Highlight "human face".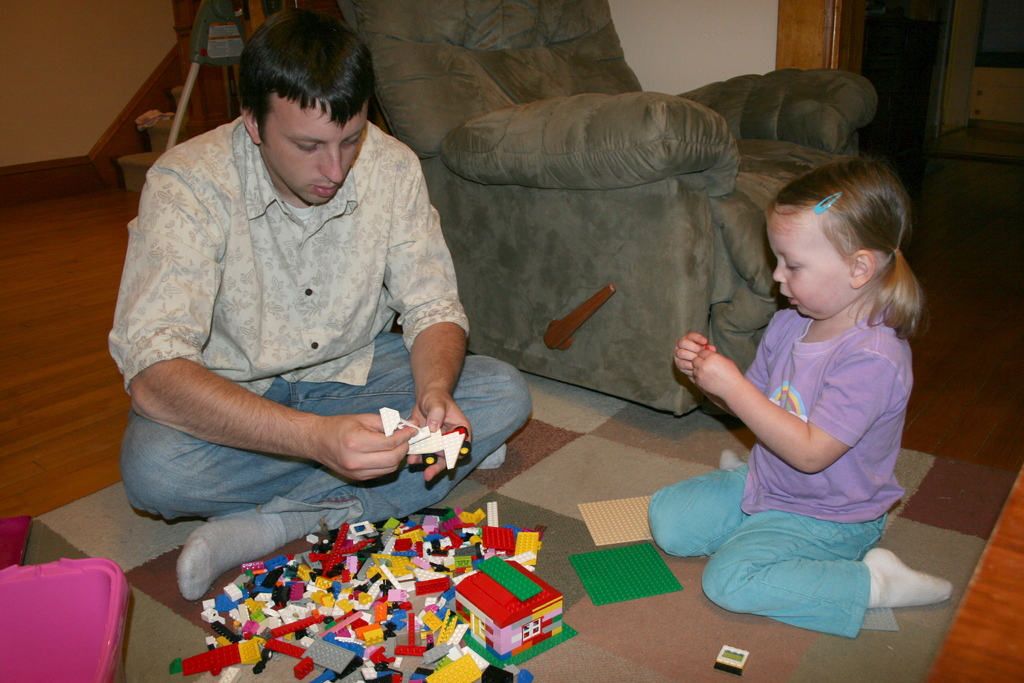
Highlighted region: pyautogui.locateOnScreen(770, 208, 852, 322).
